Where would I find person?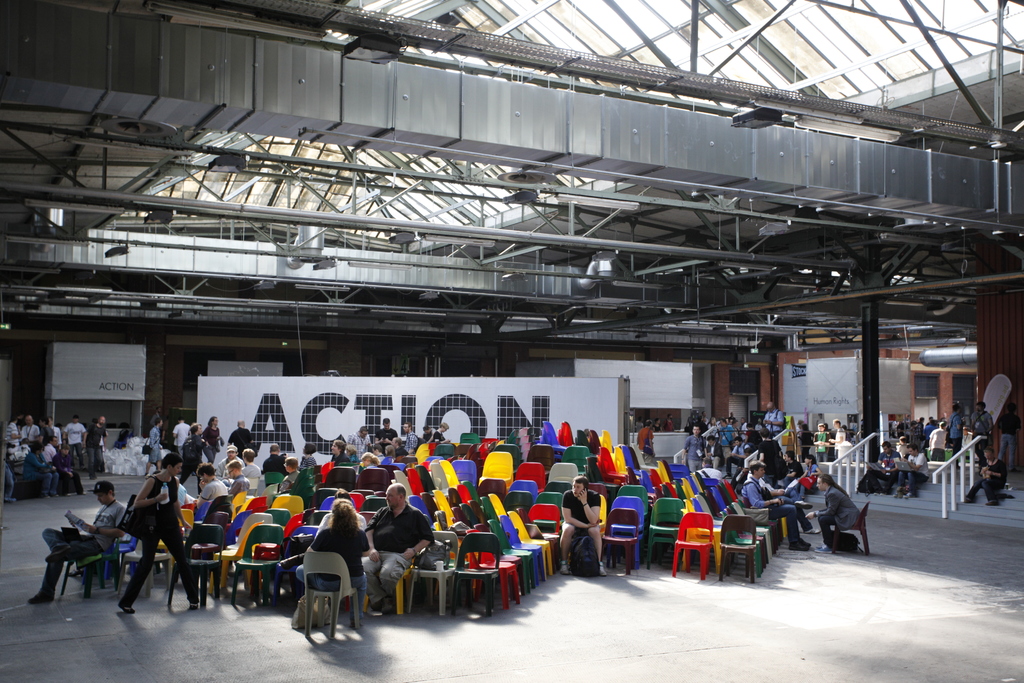
At Rect(662, 416, 676, 432).
